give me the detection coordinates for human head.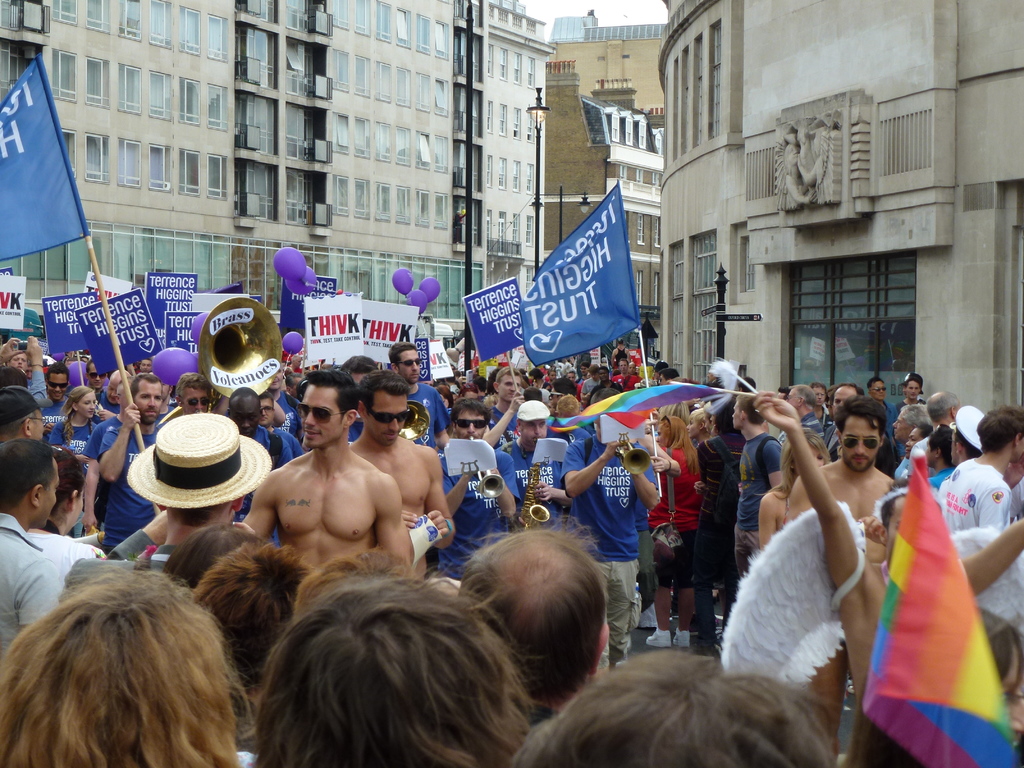
929,388,960,422.
